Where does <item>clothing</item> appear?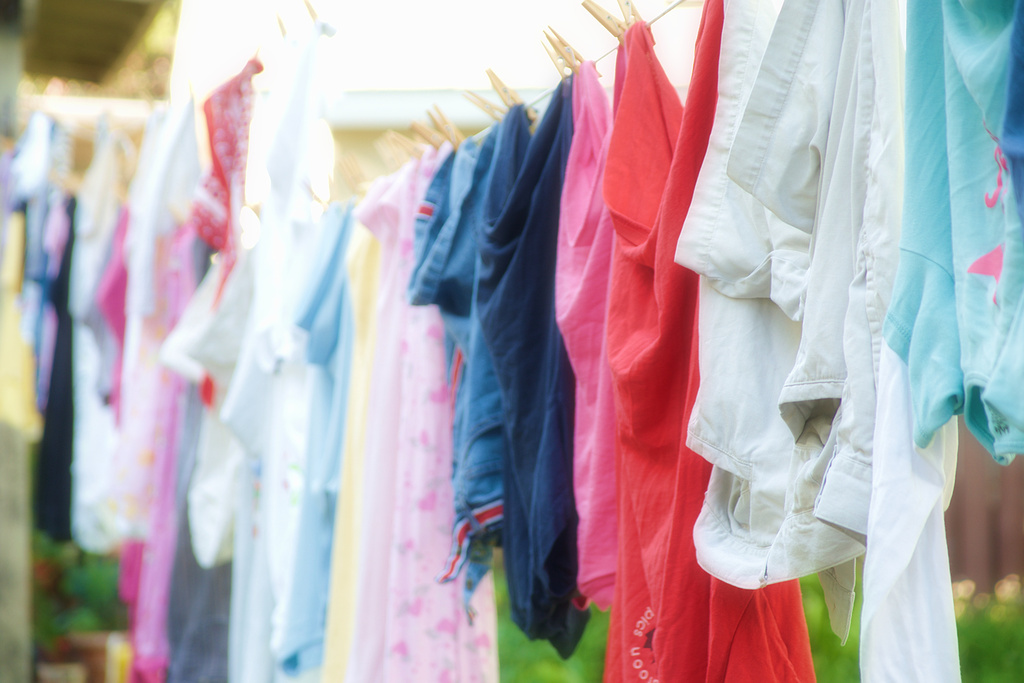
Appears at (146,9,326,675).
